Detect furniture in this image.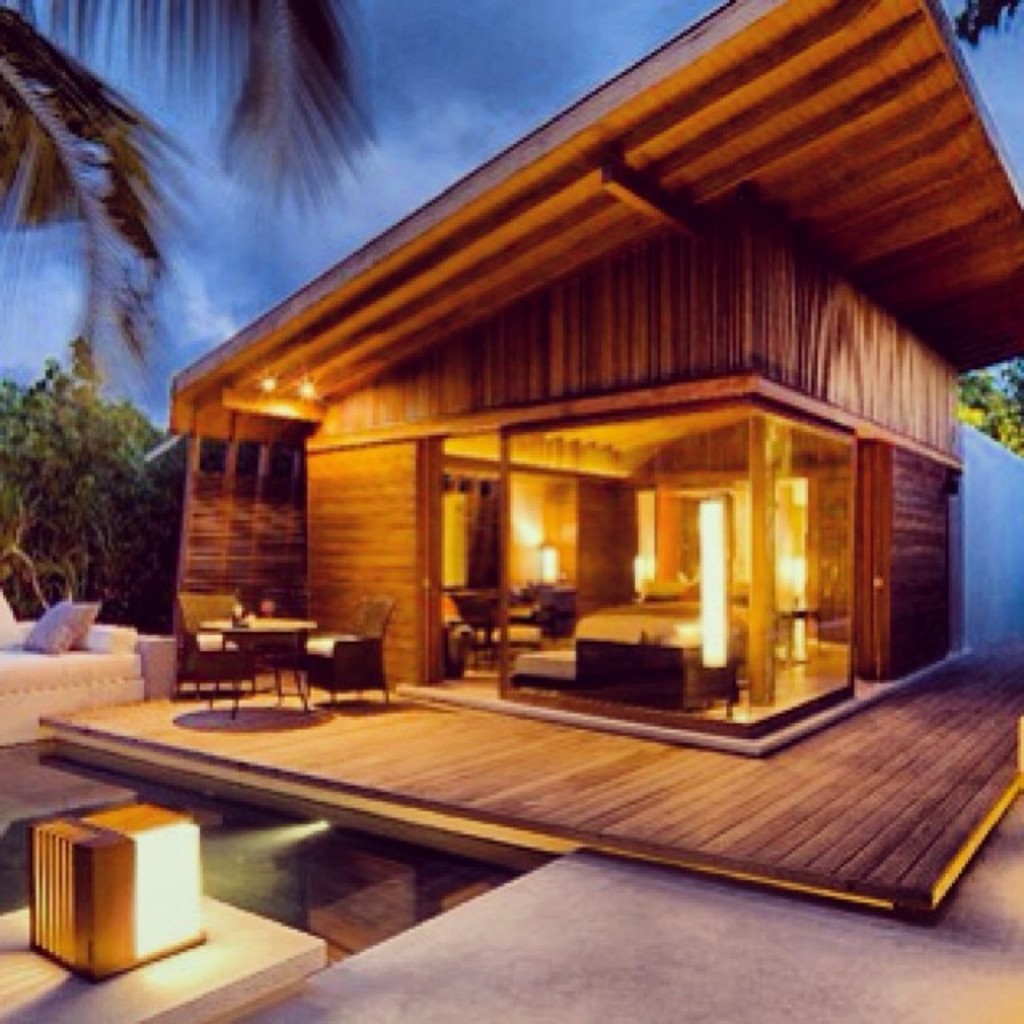
Detection: left=306, top=592, right=398, bottom=710.
